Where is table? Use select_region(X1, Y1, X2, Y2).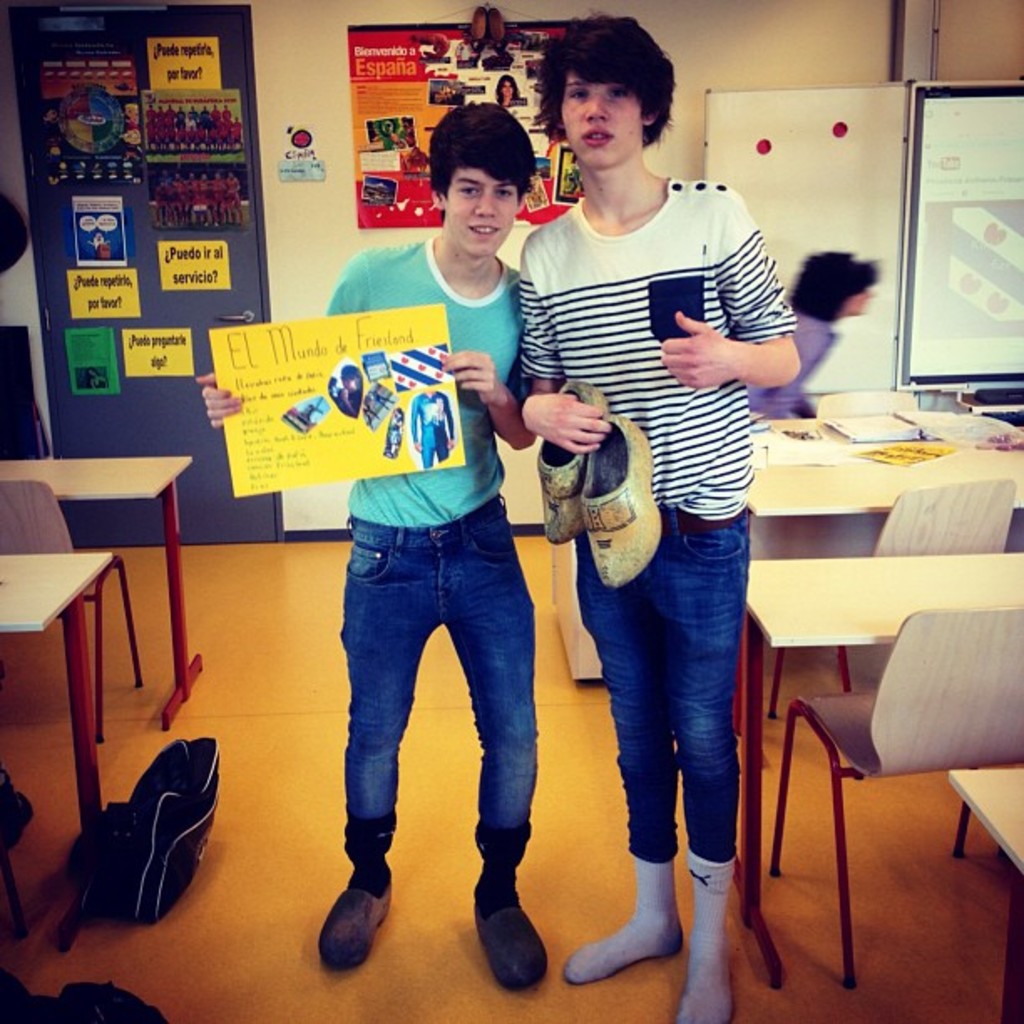
select_region(0, 453, 197, 718).
